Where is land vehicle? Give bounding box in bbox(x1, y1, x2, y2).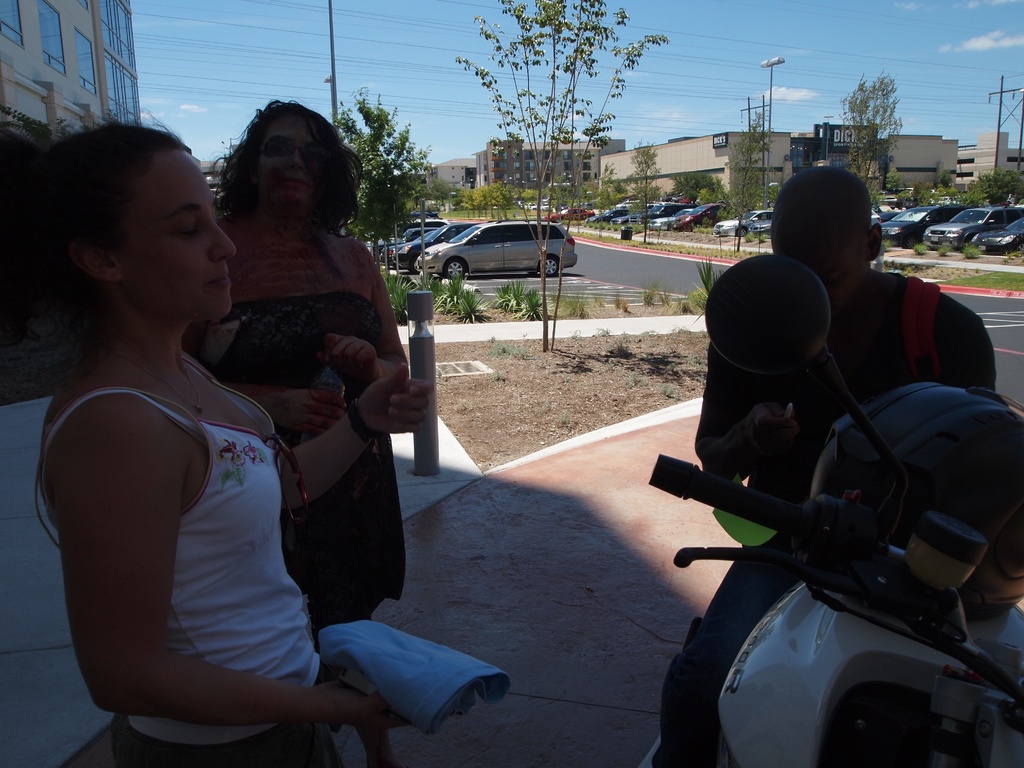
bbox(660, 190, 677, 203).
